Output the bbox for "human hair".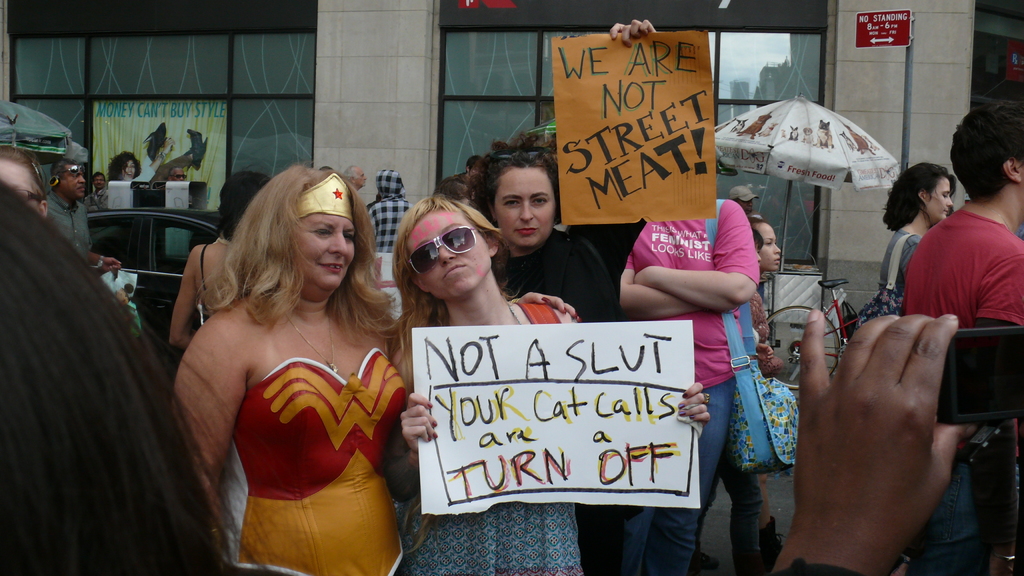
region(881, 161, 956, 232).
